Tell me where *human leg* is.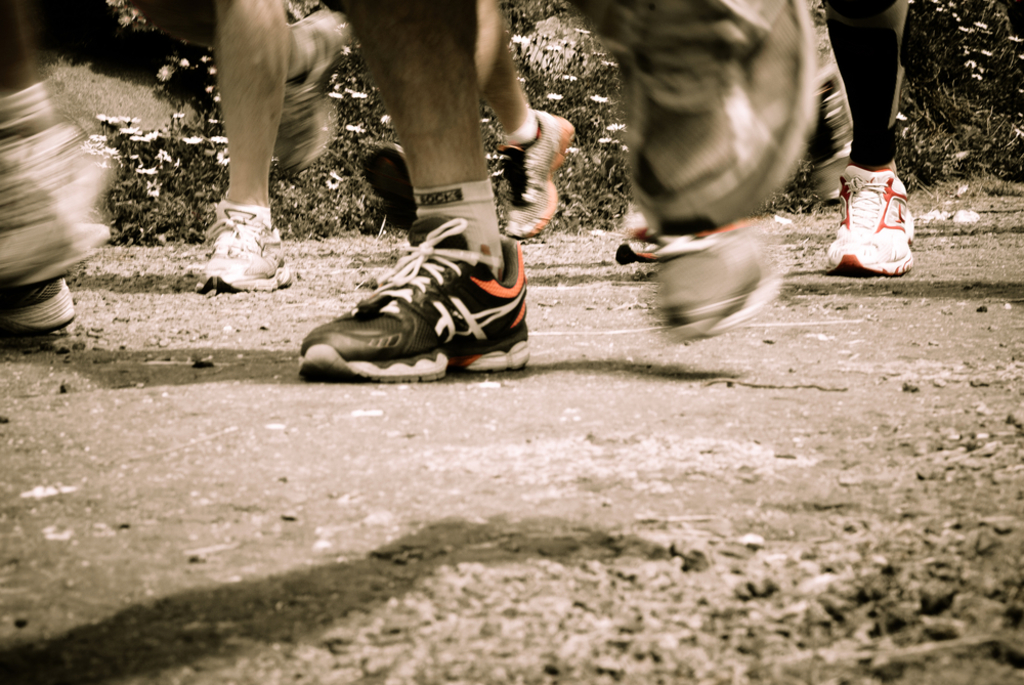
*human leg* is at locate(481, 12, 578, 239).
